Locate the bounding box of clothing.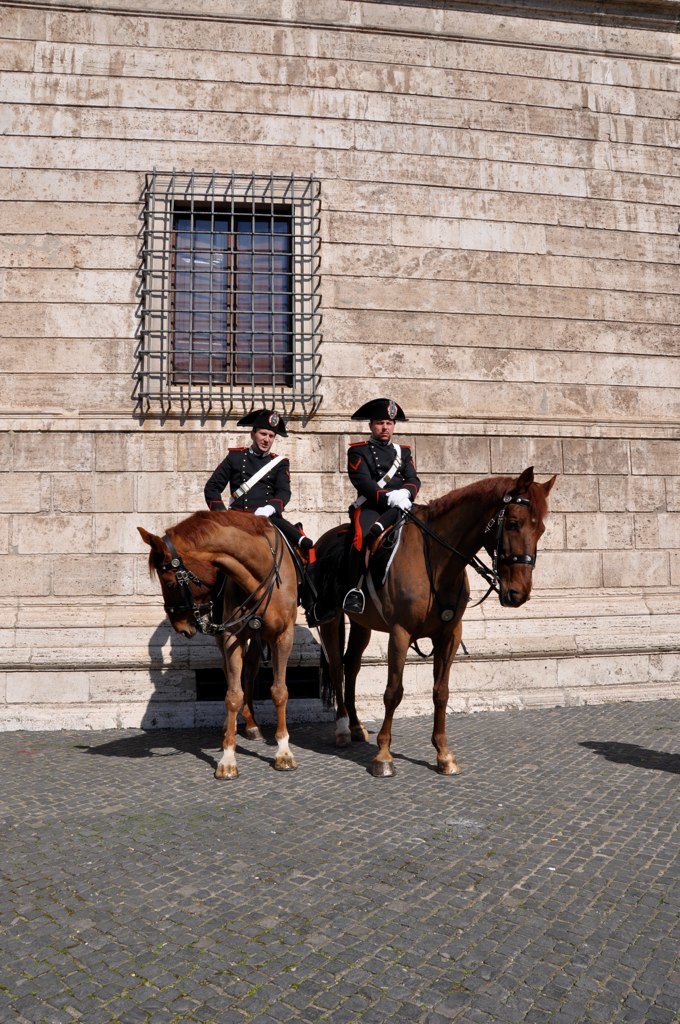
Bounding box: <box>345,431,423,515</box>.
